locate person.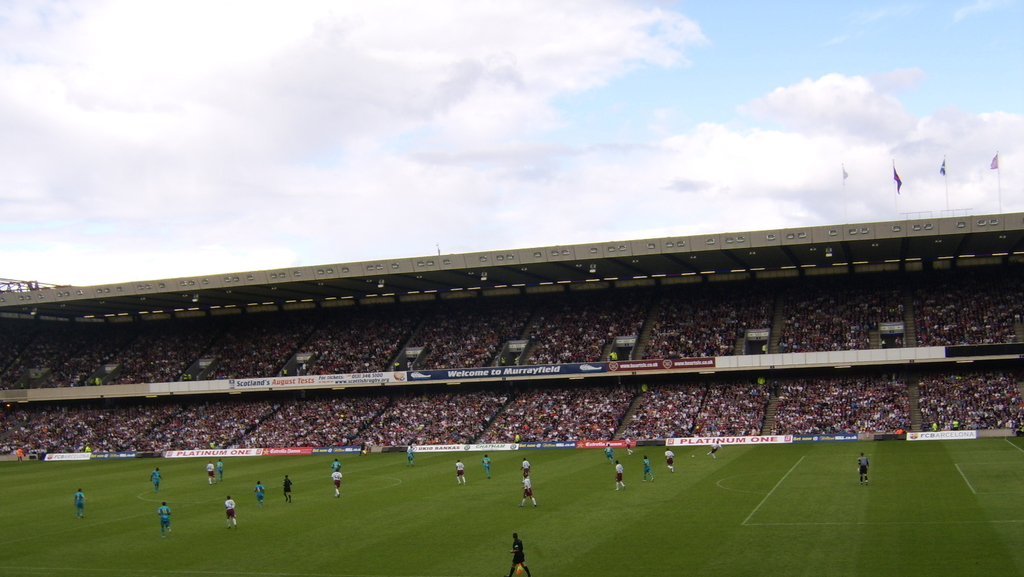
Bounding box: box(72, 492, 86, 516).
